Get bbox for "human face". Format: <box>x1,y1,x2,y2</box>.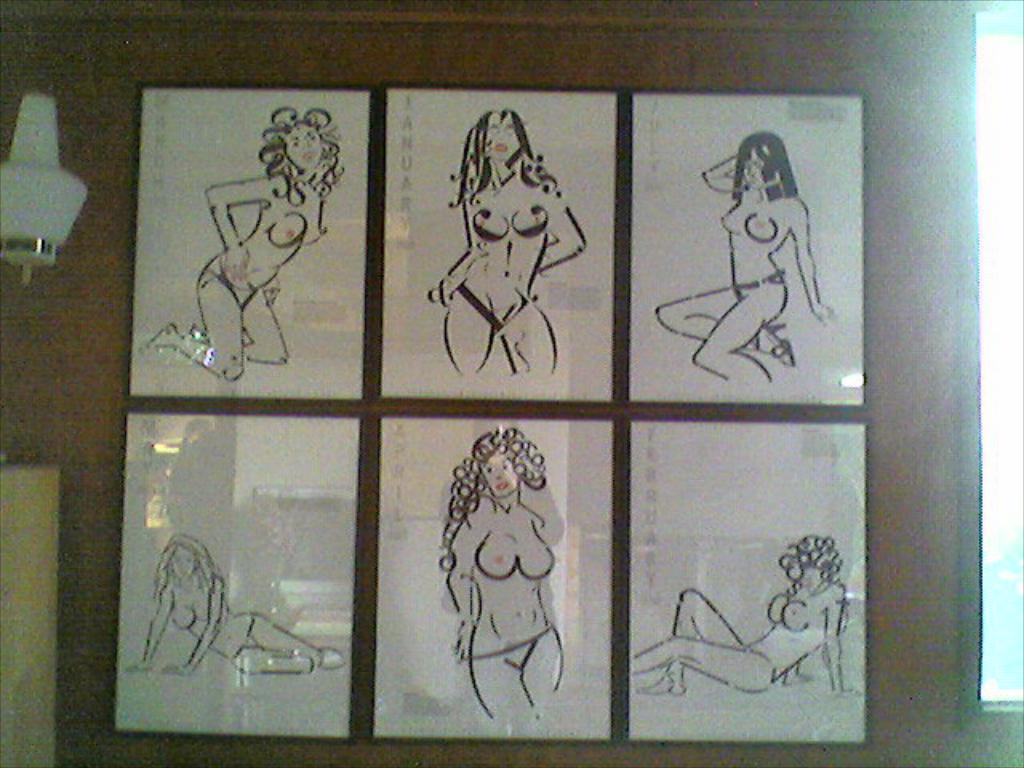
<box>480,451,522,496</box>.
